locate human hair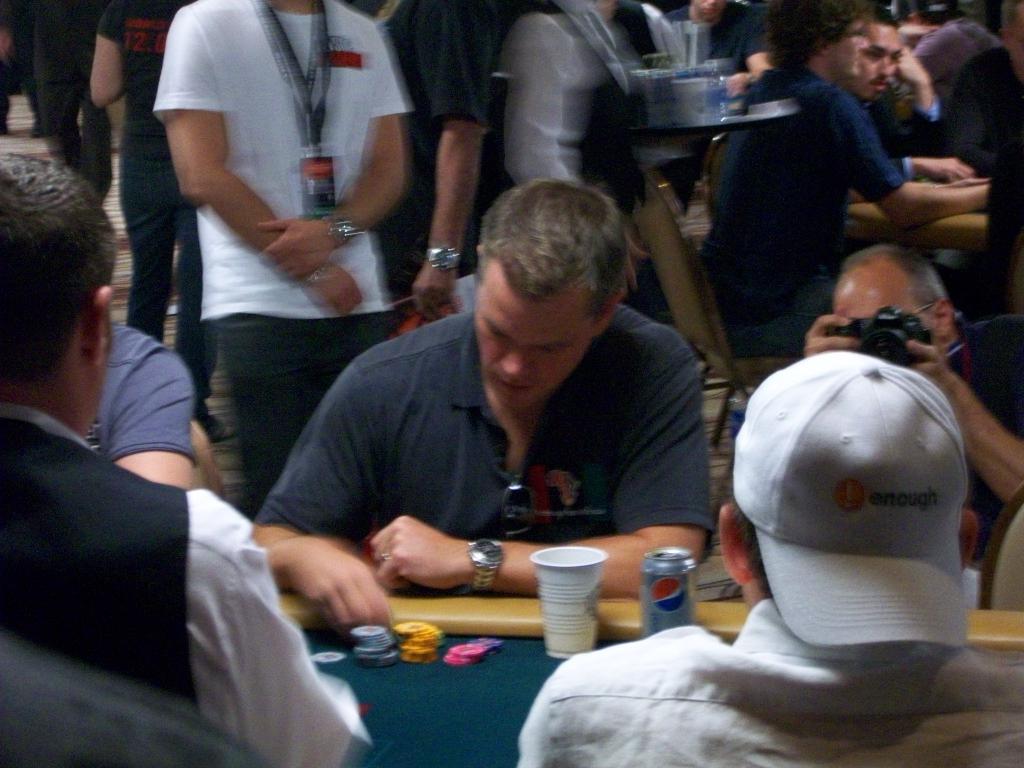
crop(866, 0, 902, 26)
